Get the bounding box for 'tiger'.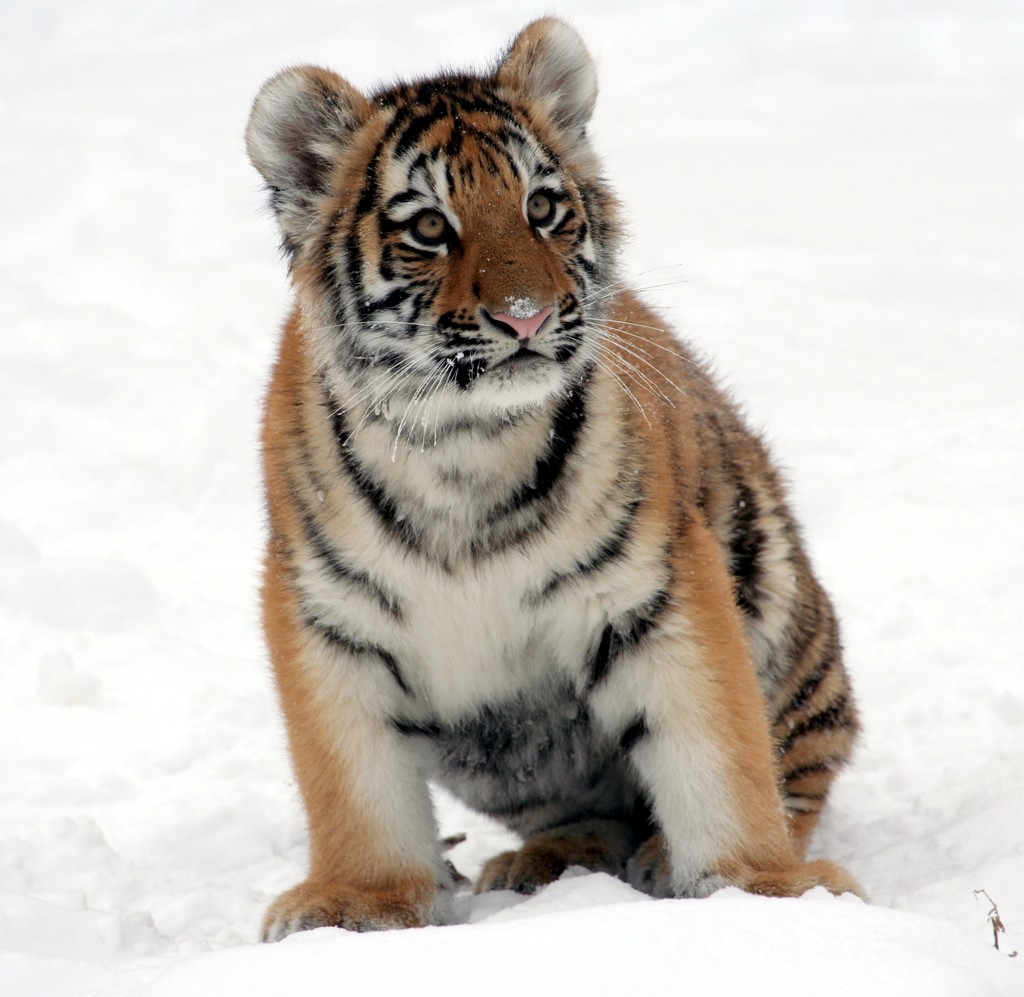
[left=234, top=42, right=867, bottom=971].
